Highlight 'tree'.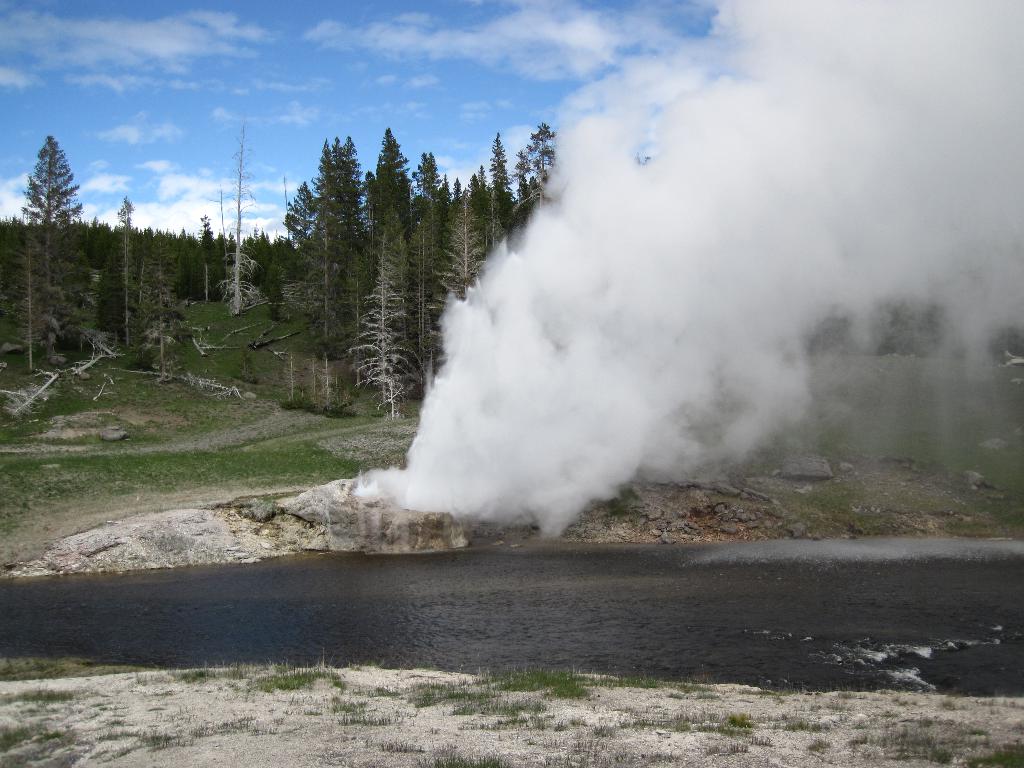
Highlighted region: x1=115 y1=199 x2=134 y2=344.
